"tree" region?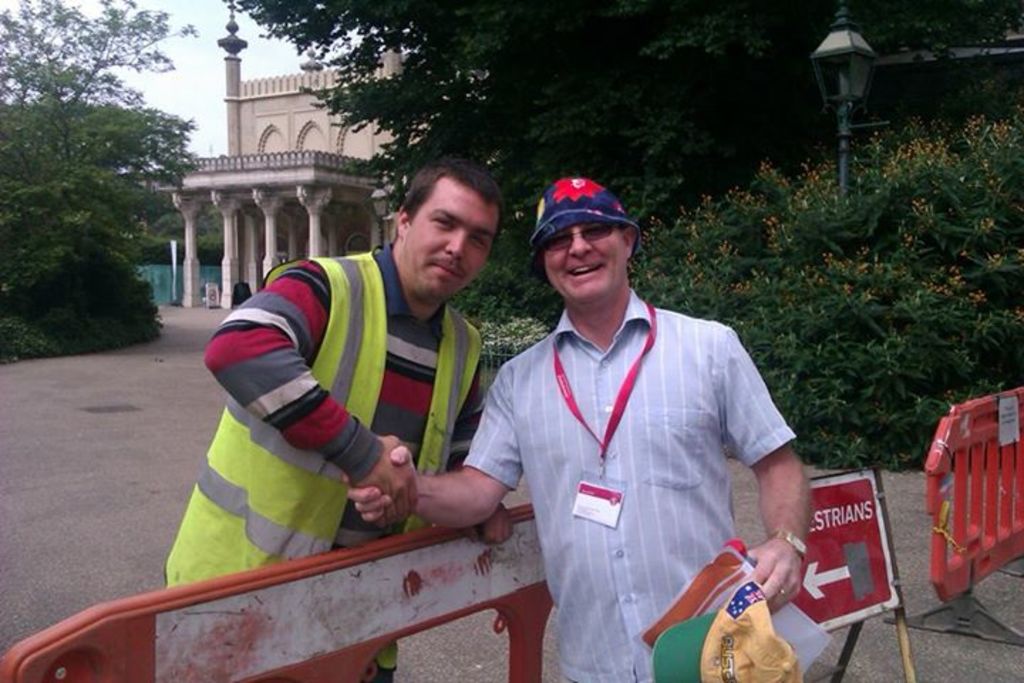
pyautogui.locateOnScreen(154, 201, 225, 270)
